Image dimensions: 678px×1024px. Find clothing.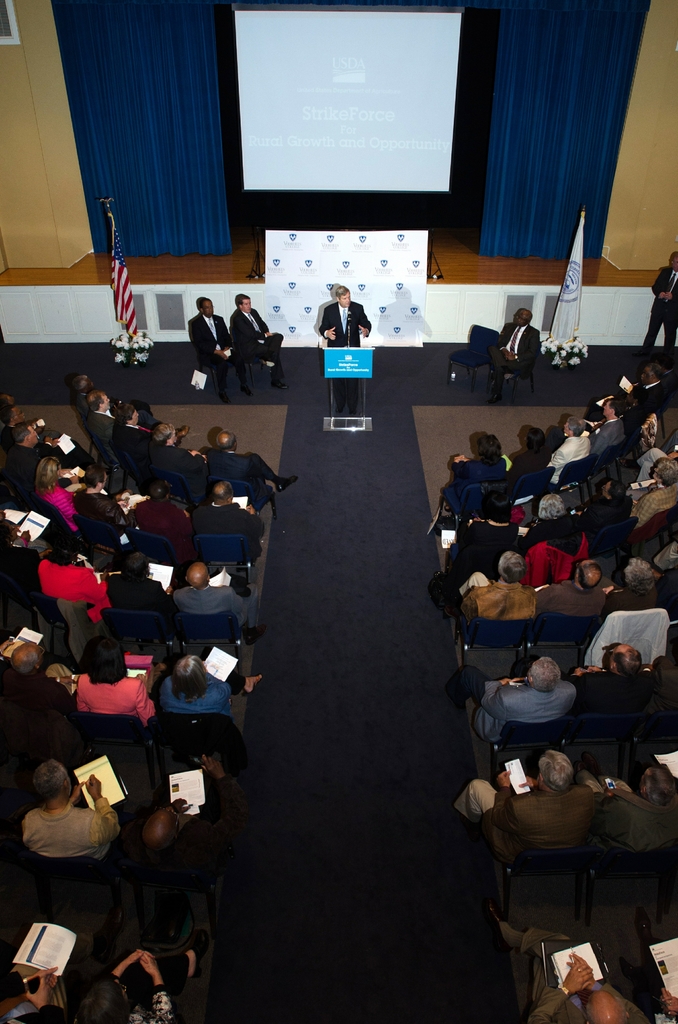
x1=73, y1=392, x2=118, y2=424.
